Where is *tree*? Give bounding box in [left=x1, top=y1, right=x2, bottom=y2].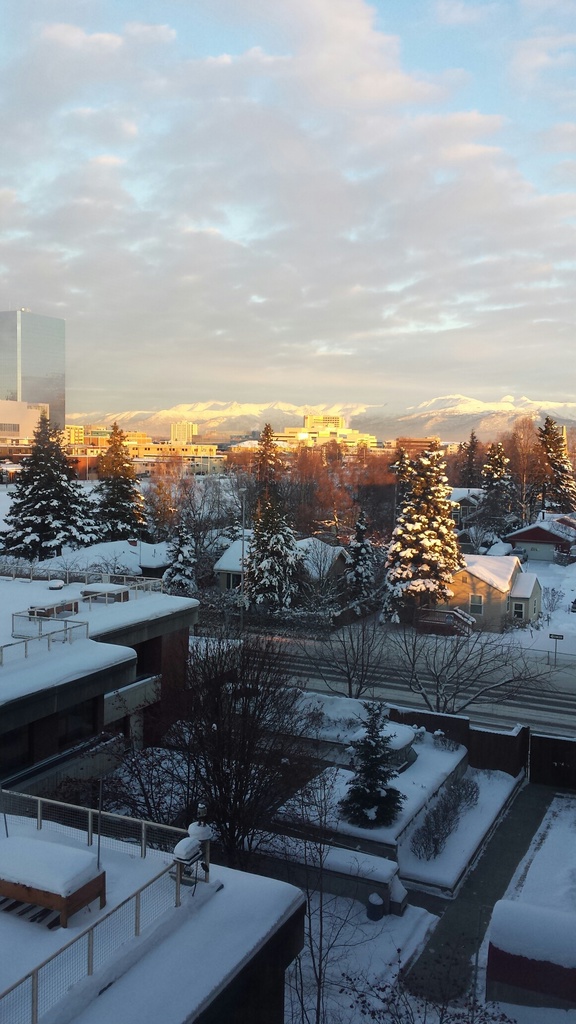
[left=0, top=408, right=88, bottom=567].
